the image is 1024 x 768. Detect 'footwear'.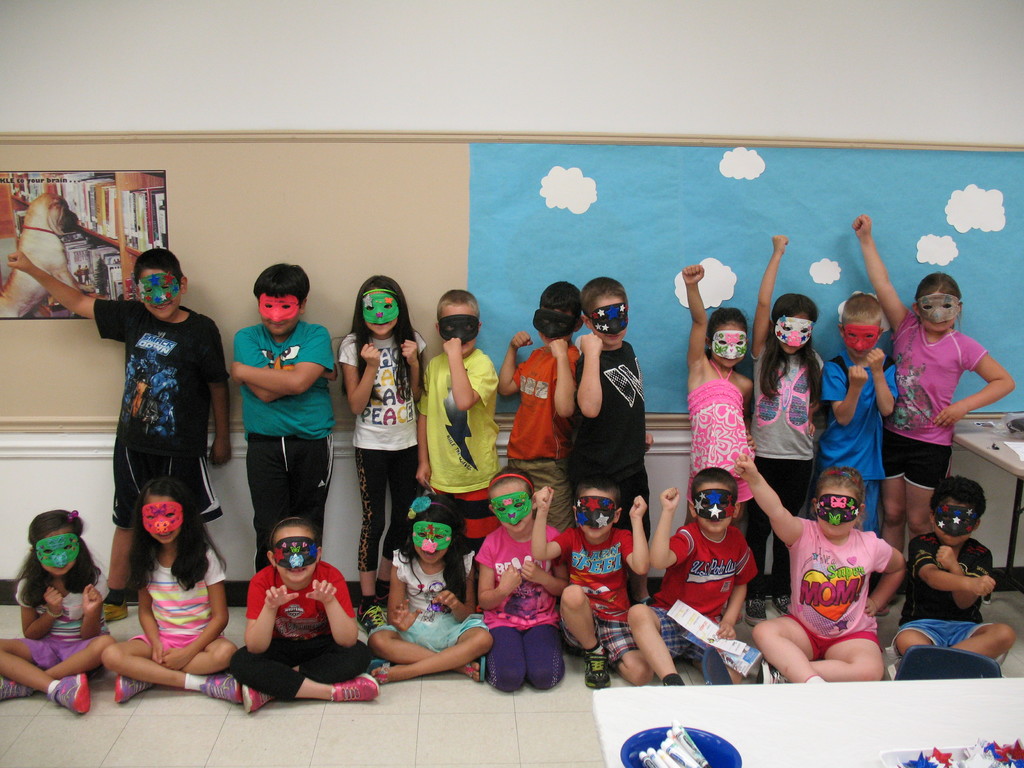
Detection: <bbox>742, 598, 762, 625</bbox>.
